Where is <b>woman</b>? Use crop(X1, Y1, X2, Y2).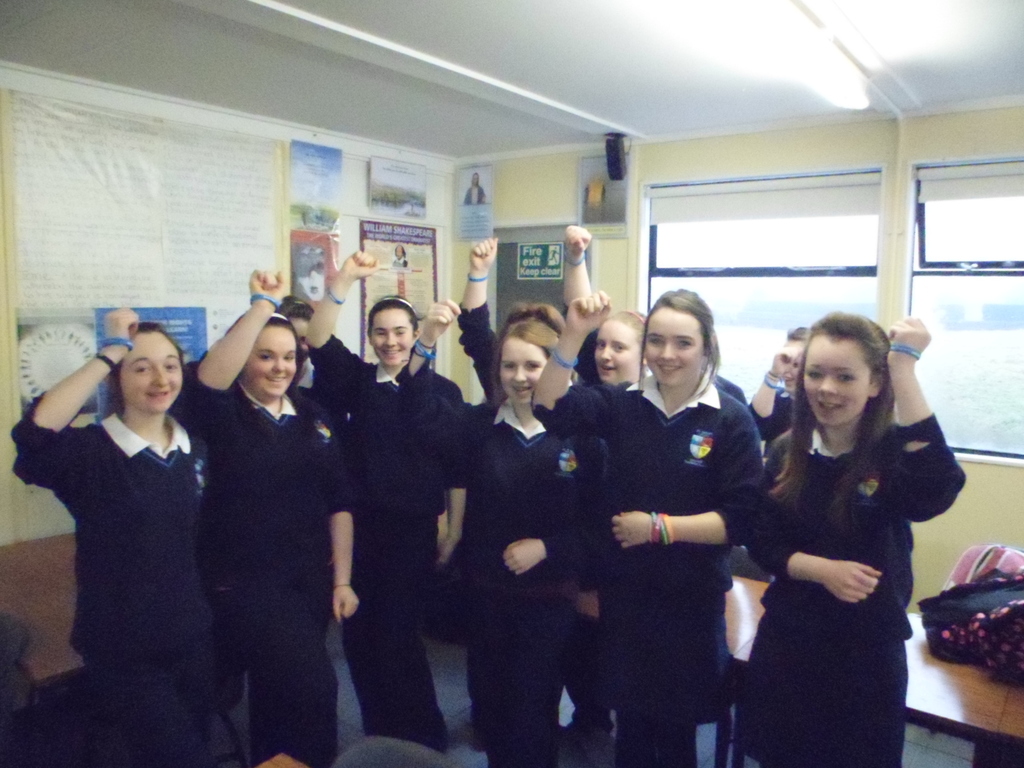
crop(454, 241, 580, 404).
